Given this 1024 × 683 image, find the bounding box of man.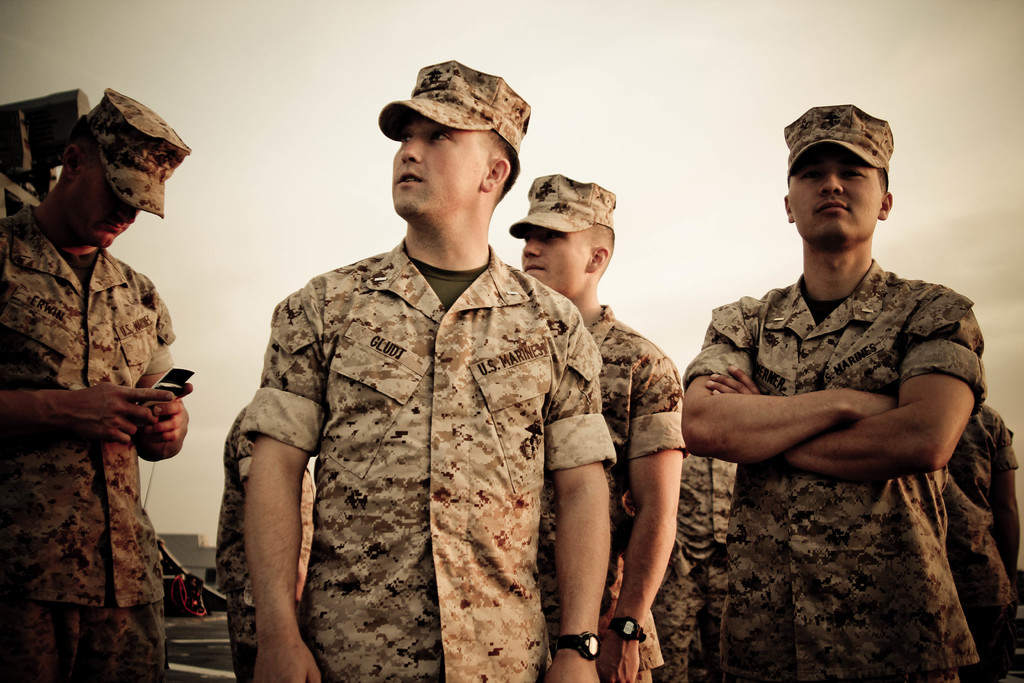
[left=507, top=179, right=692, bottom=682].
